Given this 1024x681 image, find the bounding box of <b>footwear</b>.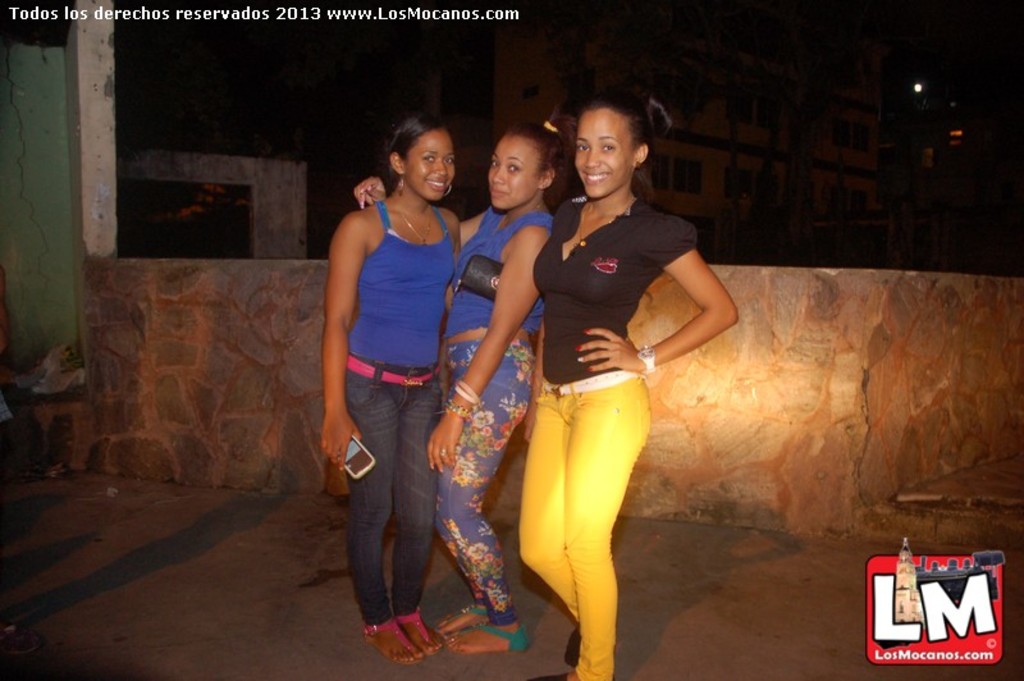
select_region(534, 661, 576, 680).
